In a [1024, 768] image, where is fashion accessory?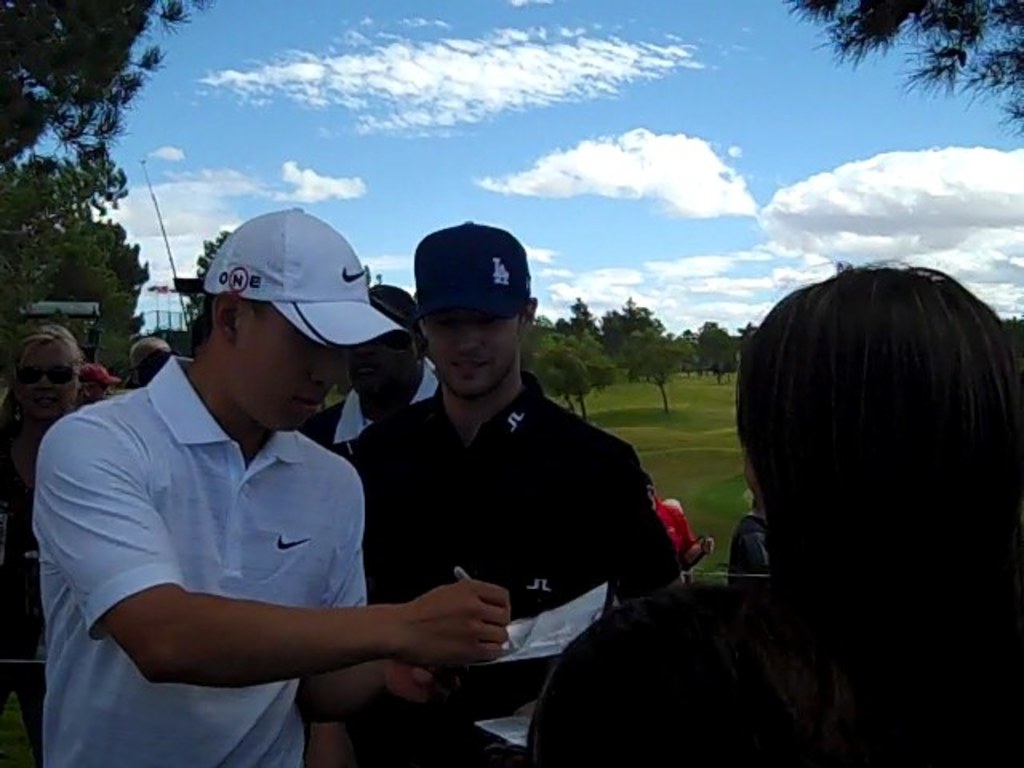
<bbox>350, 278, 424, 394</bbox>.
